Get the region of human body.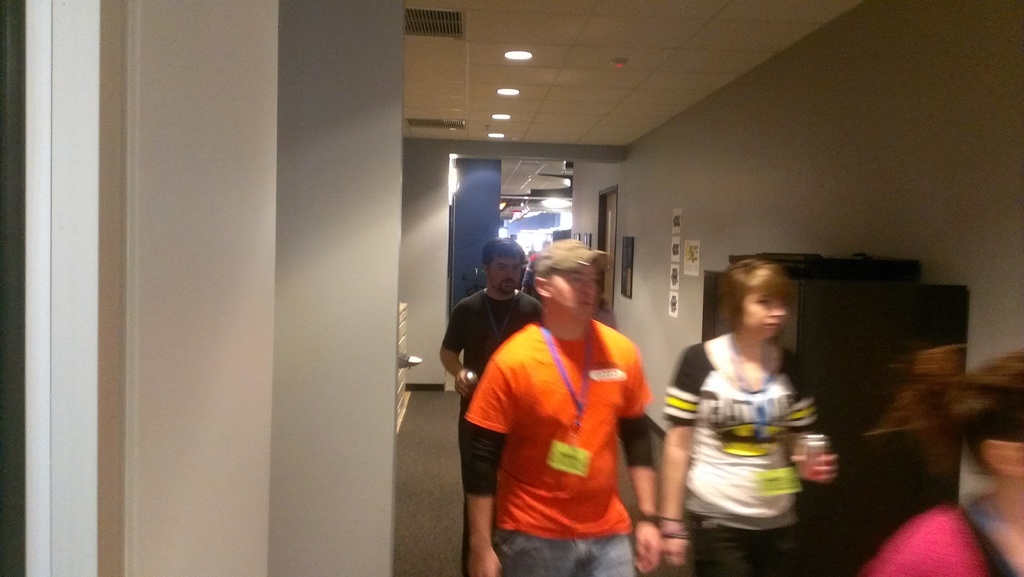
[x1=866, y1=503, x2=1023, y2=576].
